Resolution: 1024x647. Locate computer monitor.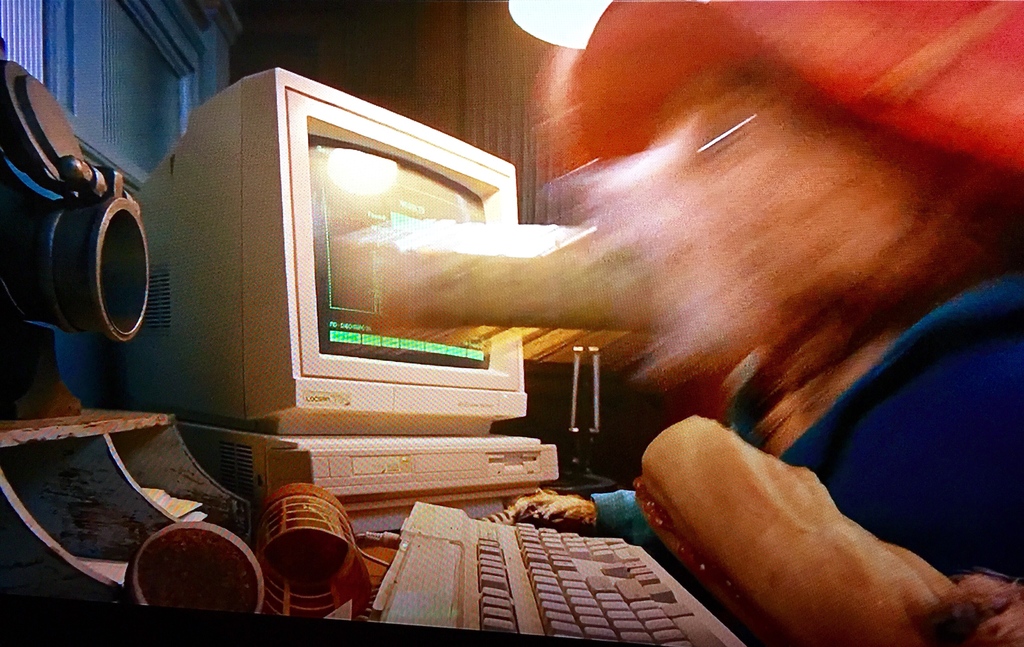
(140,84,548,420).
